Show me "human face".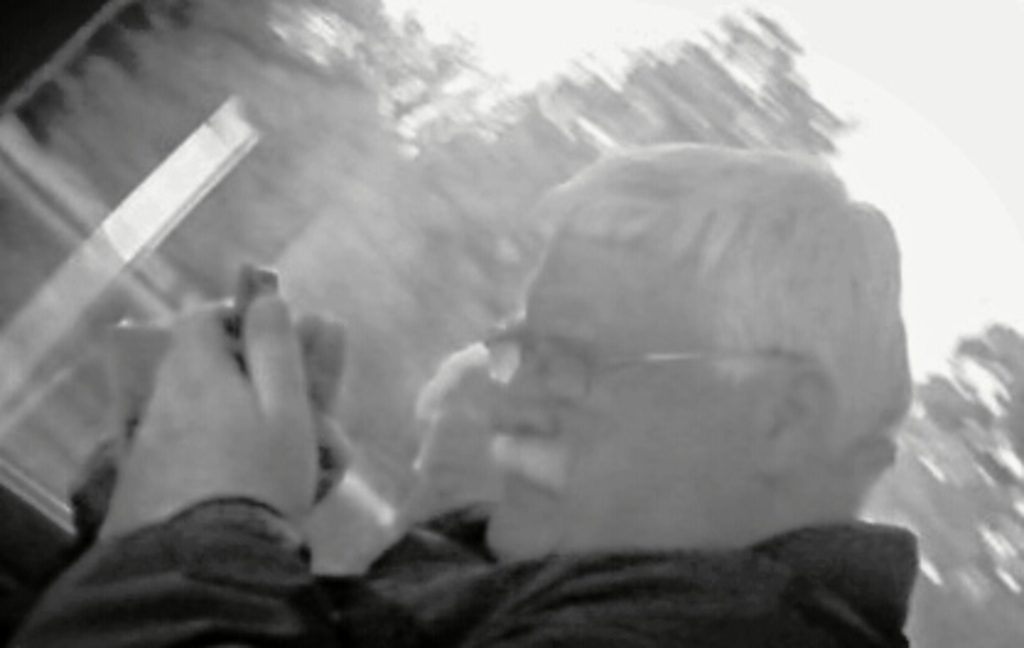
"human face" is here: 489:226:759:550.
